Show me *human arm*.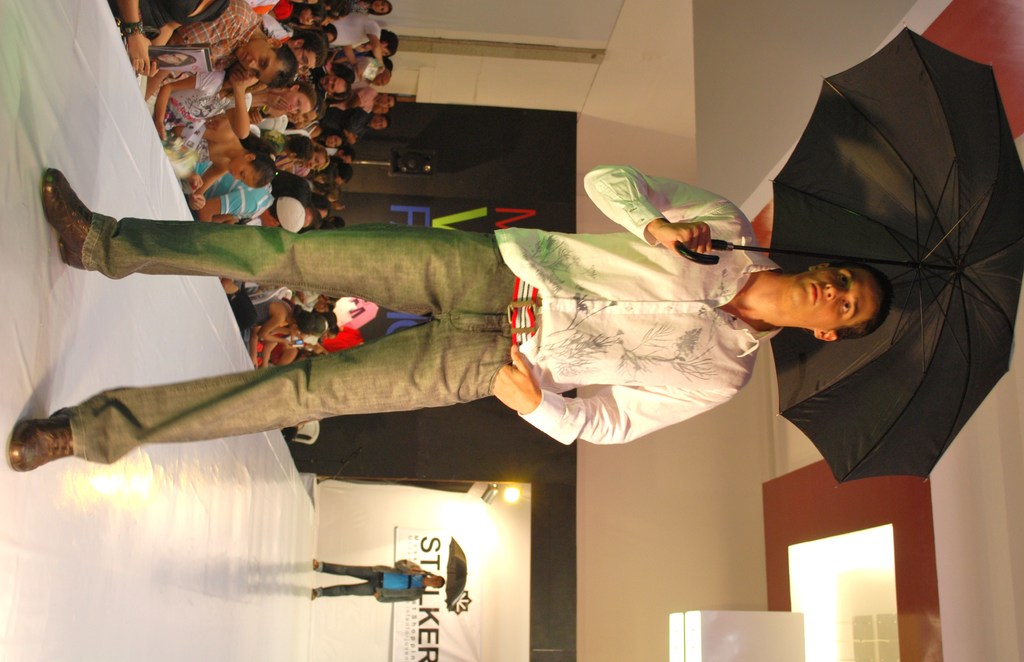
*human arm* is here: <region>230, 74, 251, 134</region>.
